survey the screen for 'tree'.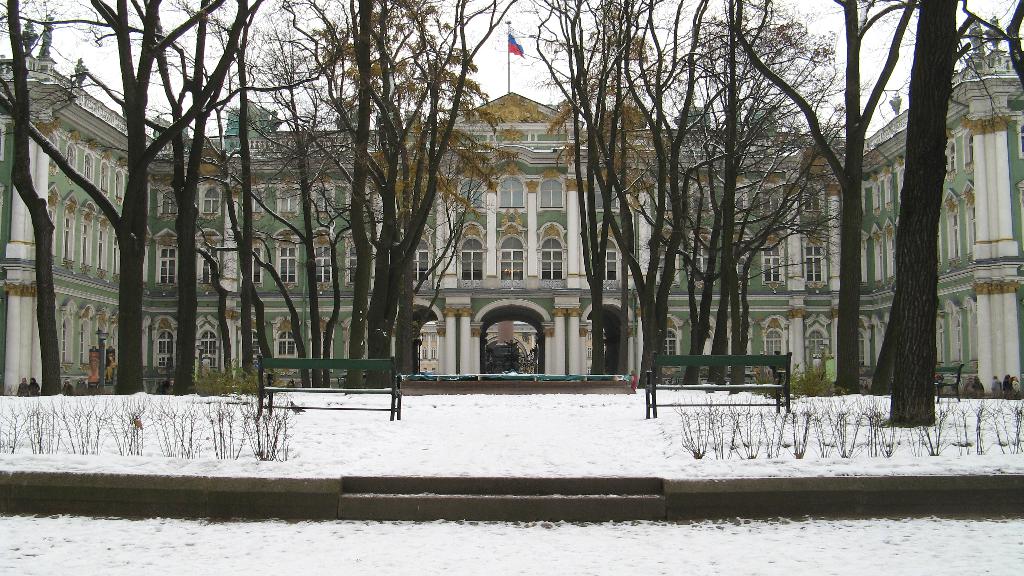
Survey found: [0, 0, 93, 402].
